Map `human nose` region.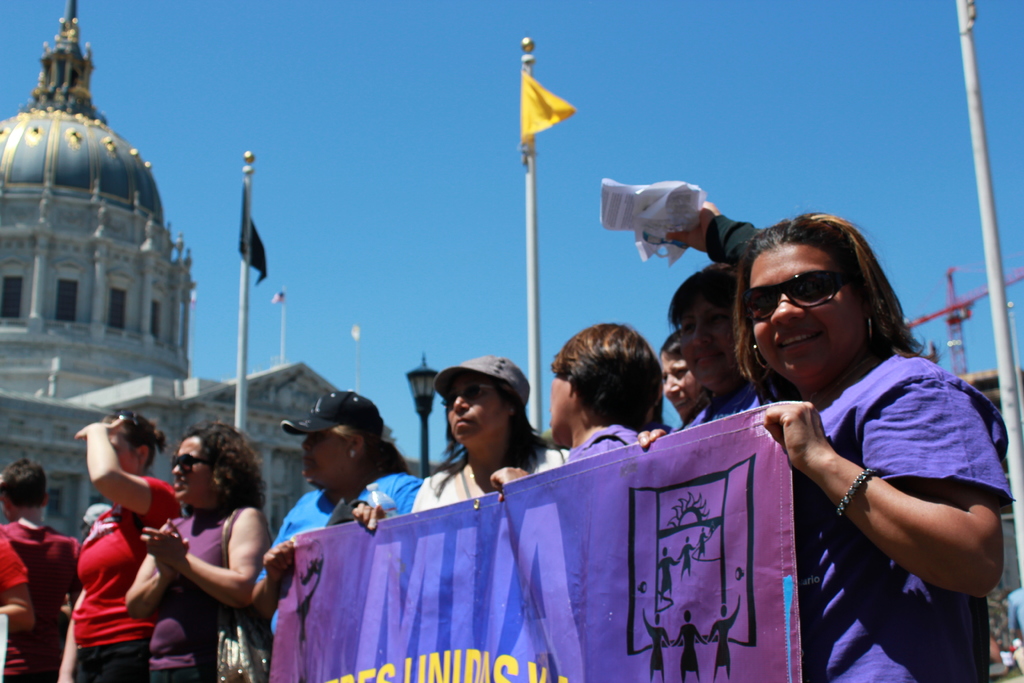
Mapped to 452/397/467/410.
